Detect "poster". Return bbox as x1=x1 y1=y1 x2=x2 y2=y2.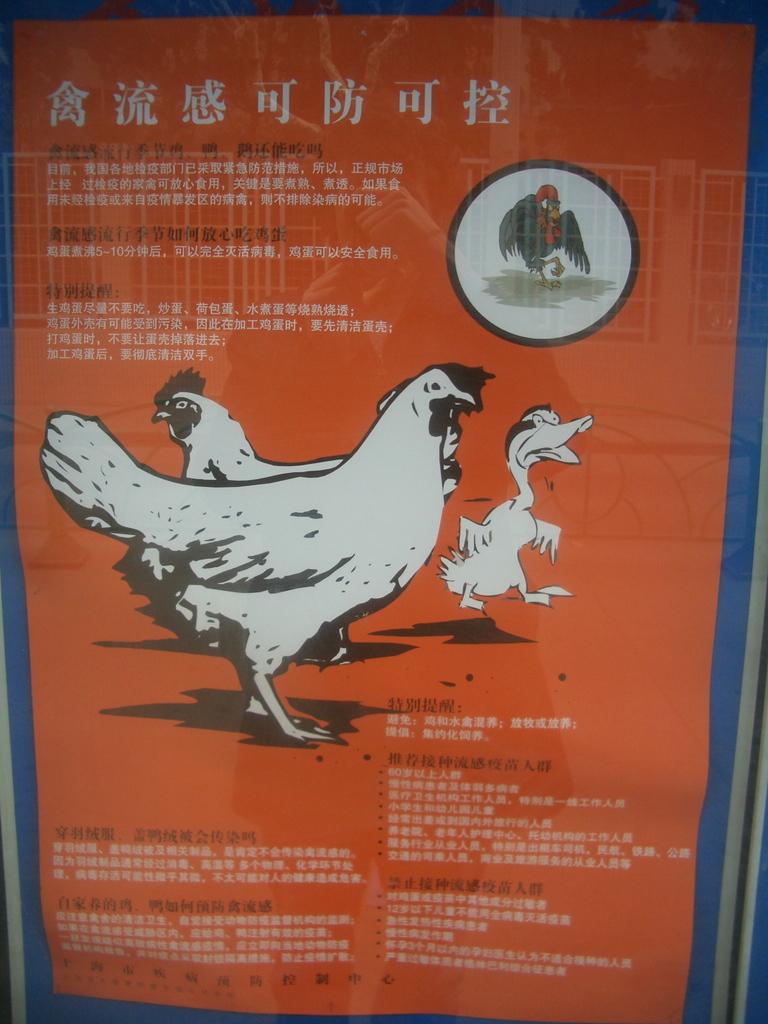
x1=0 y1=0 x2=767 y2=1023.
